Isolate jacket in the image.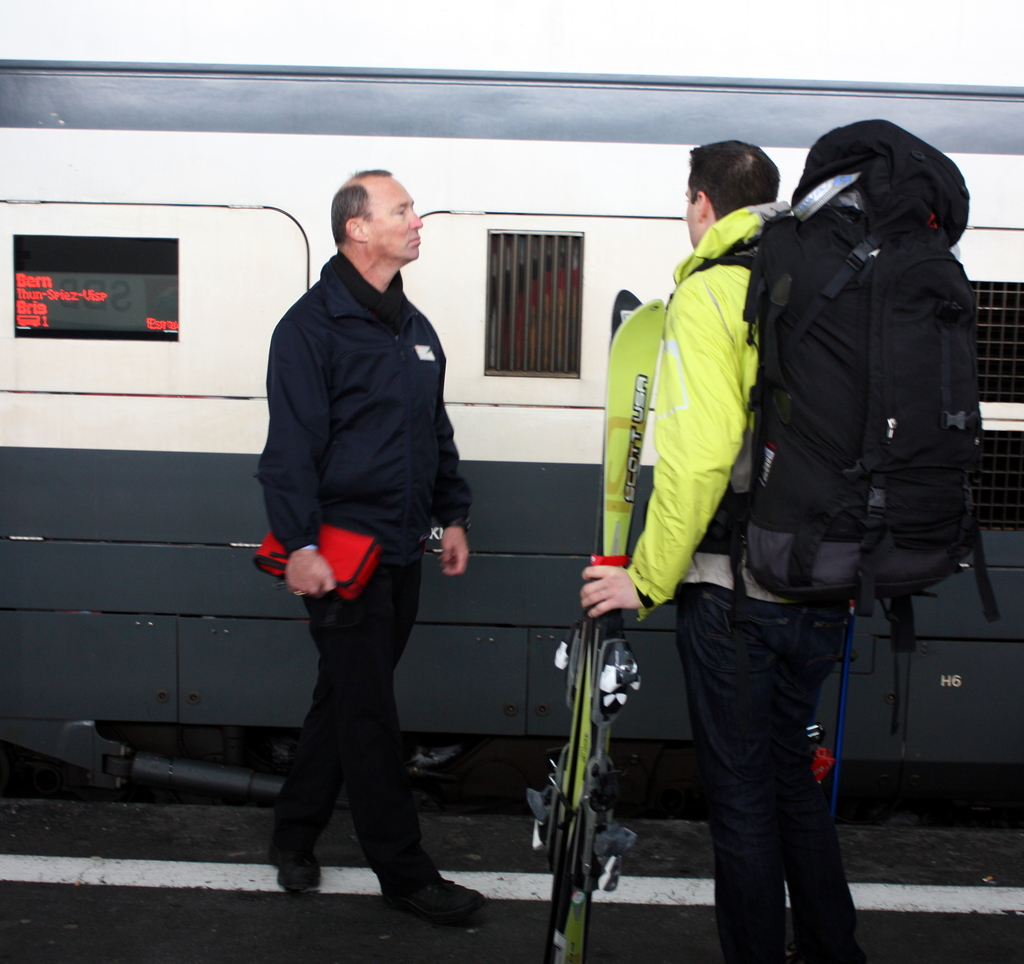
Isolated region: select_region(255, 186, 456, 635).
